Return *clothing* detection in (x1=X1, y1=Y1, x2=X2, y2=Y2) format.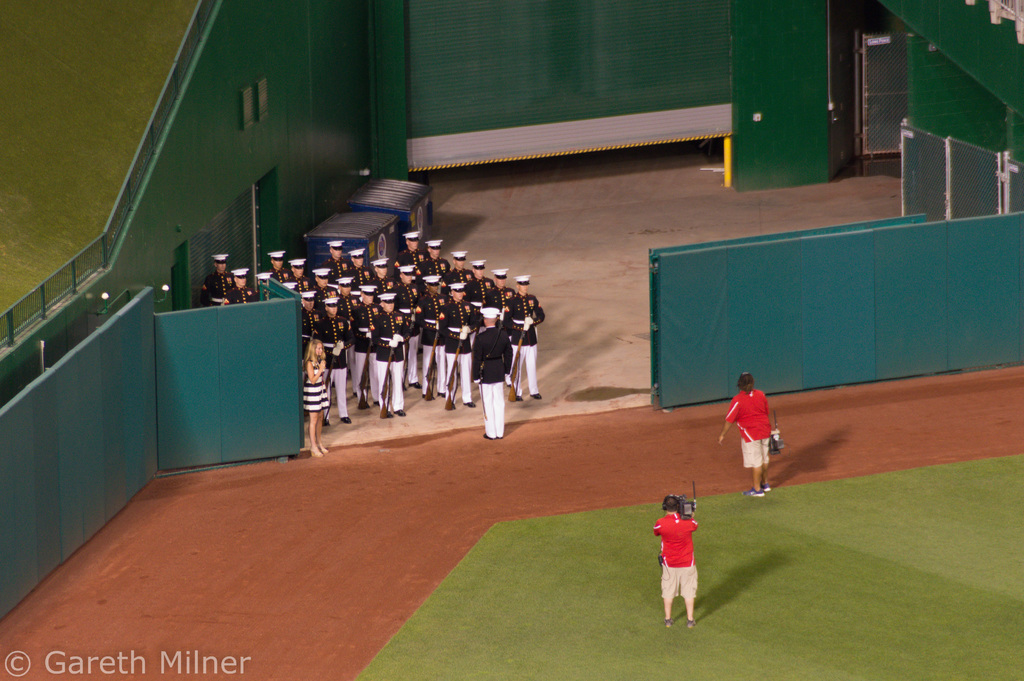
(x1=460, y1=277, x2=491, y2=311).
